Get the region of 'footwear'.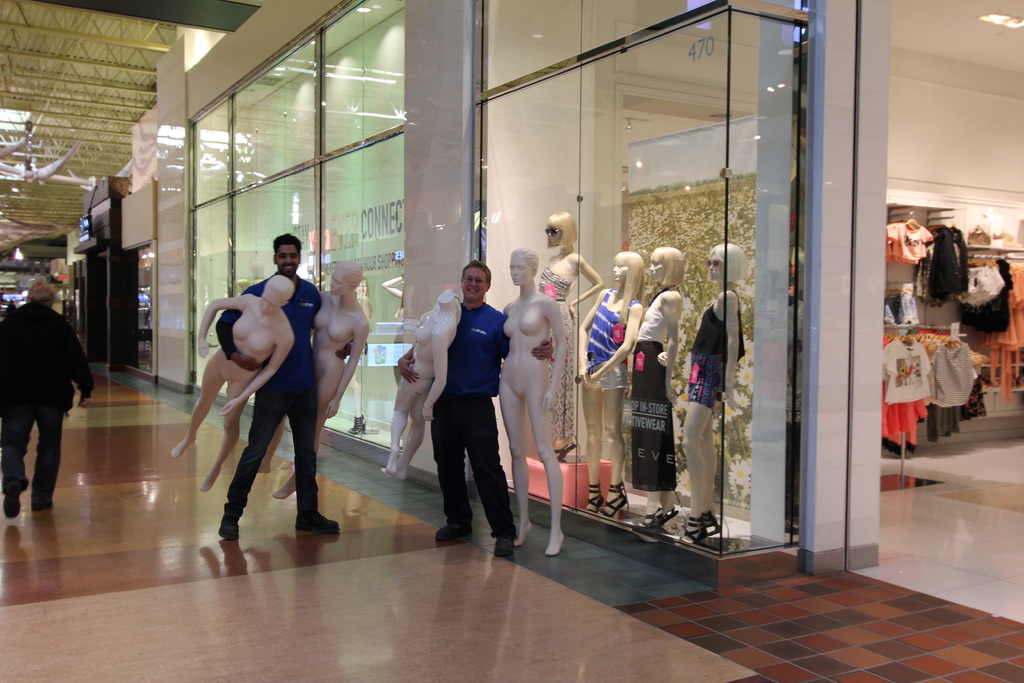
bbox=(640, 505, 668, 525).
